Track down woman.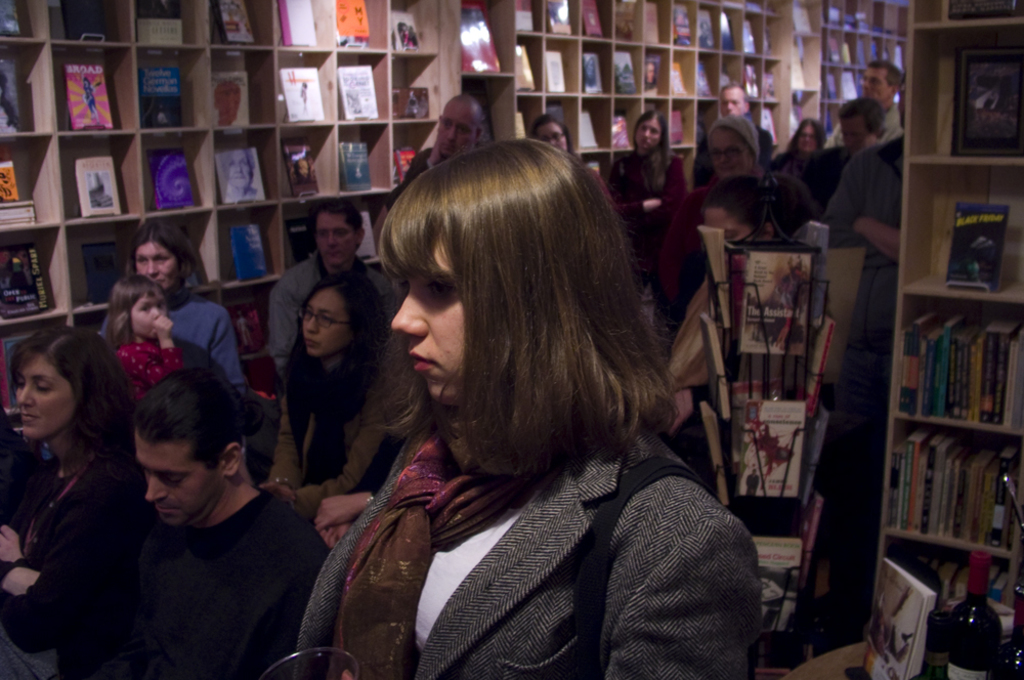
Tracked to box(305, 117, 754, 672).
